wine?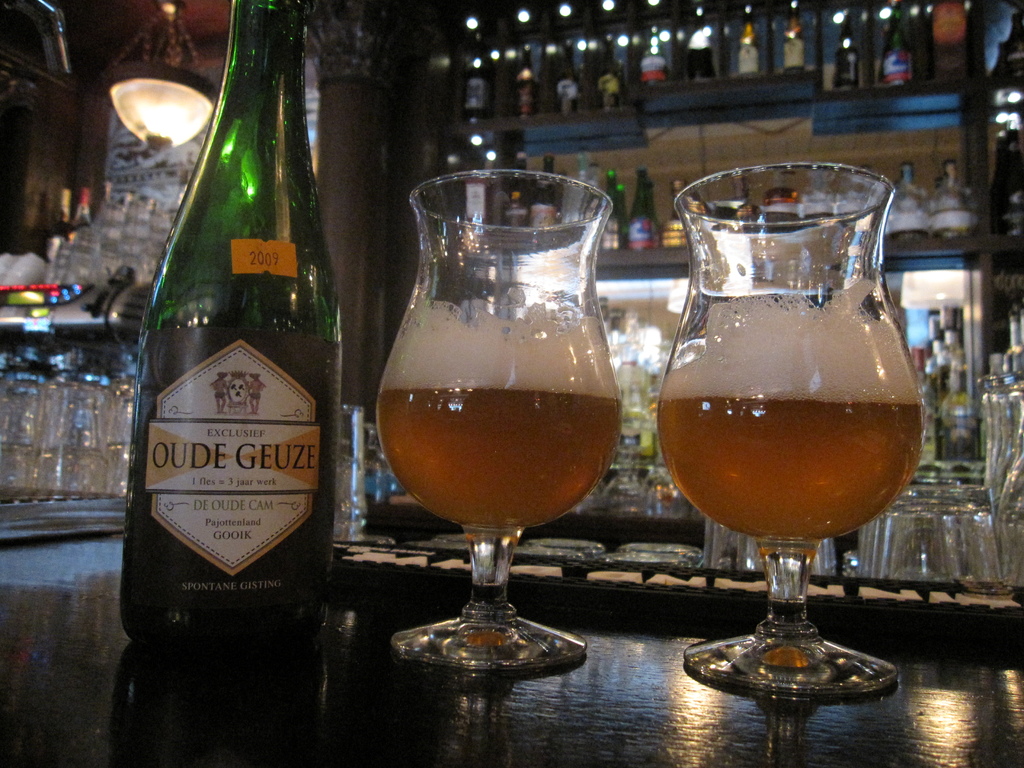
box(640, 24, 668, 83)
